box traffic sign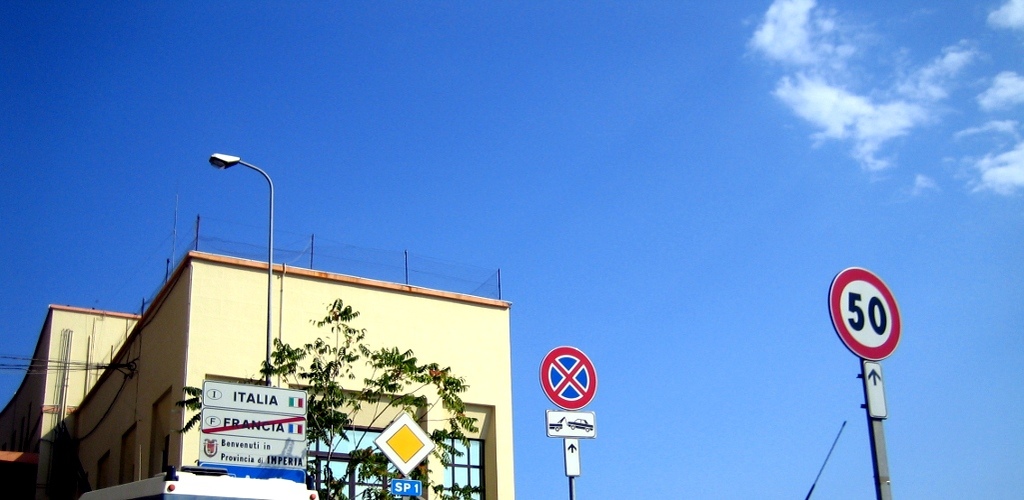
BBox(828, 264, 901, 361)
